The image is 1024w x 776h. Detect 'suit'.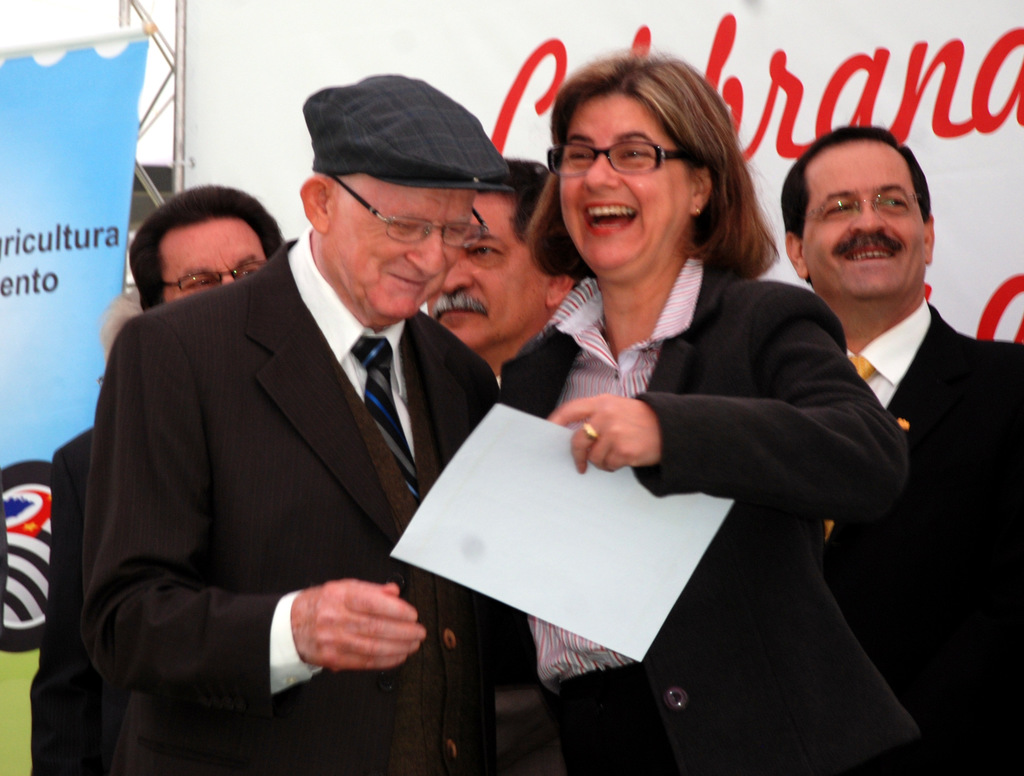
Detection: x1=809 y1=293 x2=1023 y2=775.
